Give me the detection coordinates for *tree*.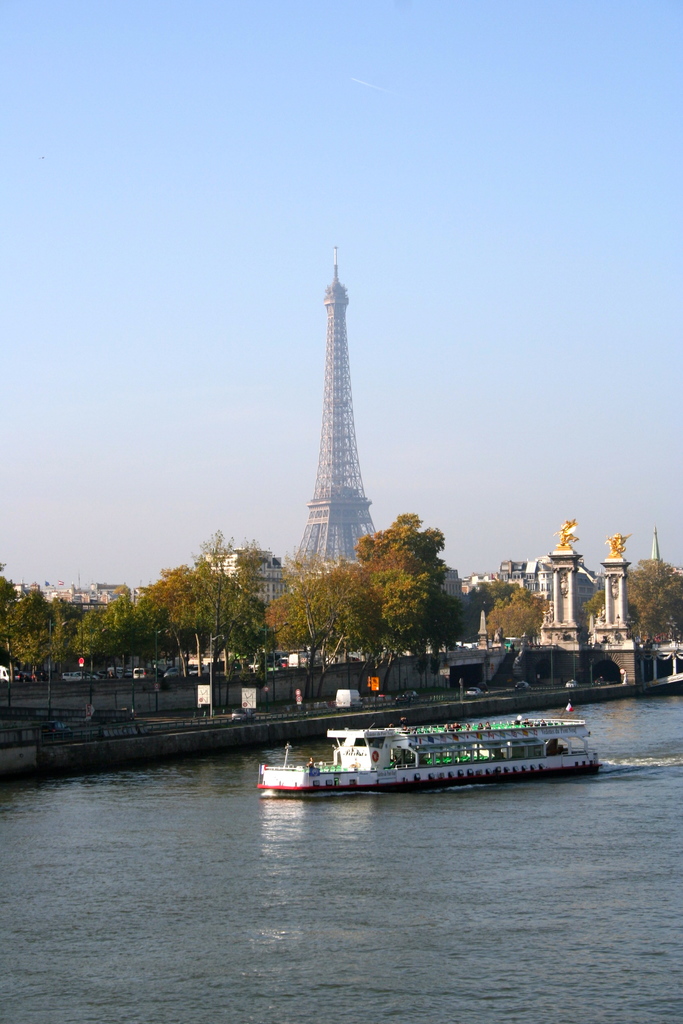
box=[584, 557, 682, 641].
